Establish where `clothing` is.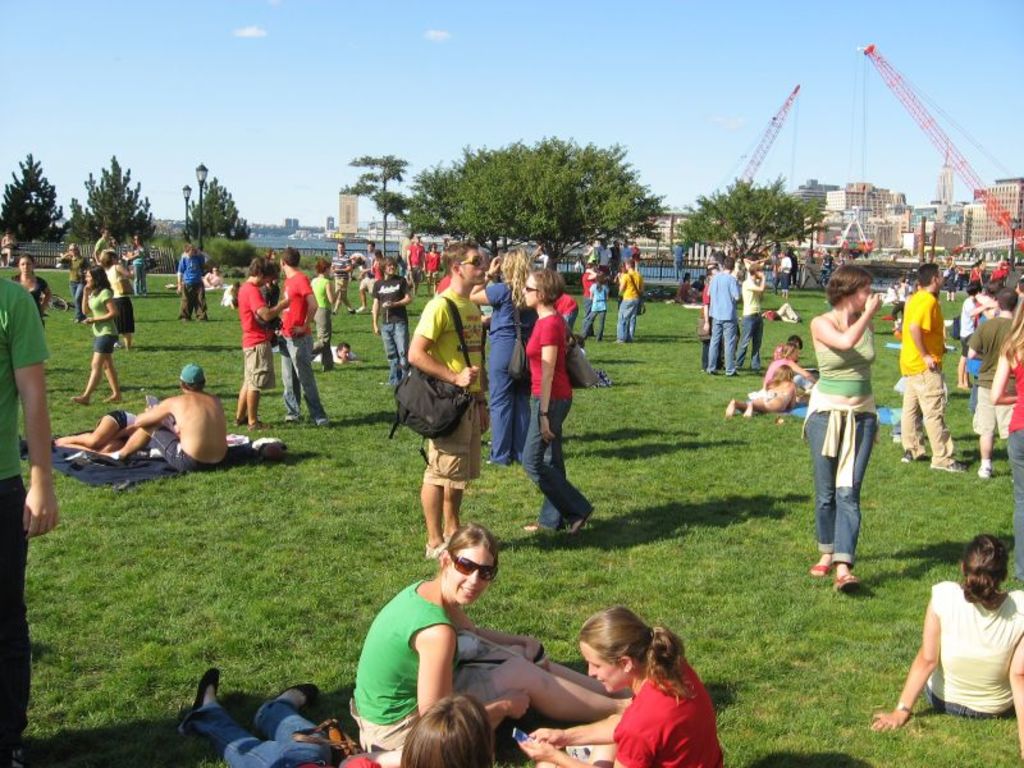
Established at 147:422:232:477.
